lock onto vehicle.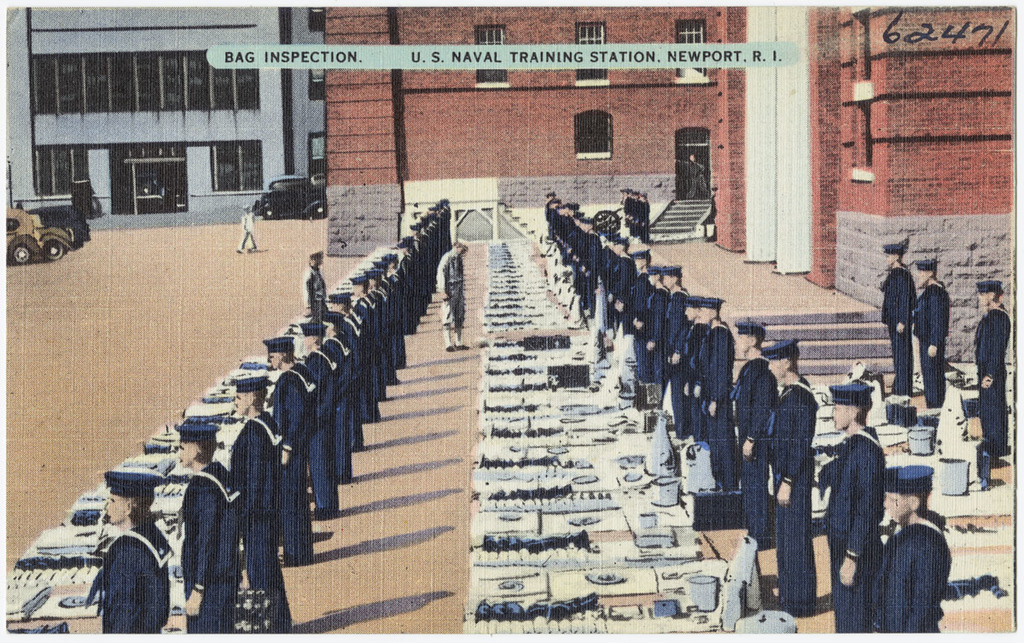
Locked: {"left": 32, "top": 206, "right": 80, "bottom": 261}.
